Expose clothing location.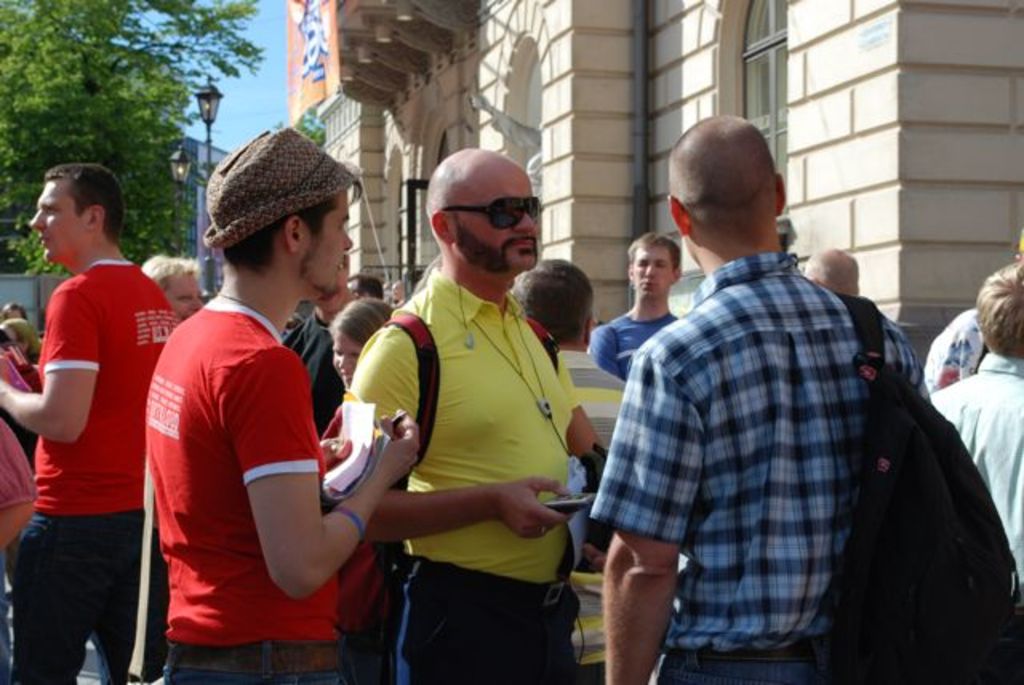
Exposed at 149 298 358 683.
